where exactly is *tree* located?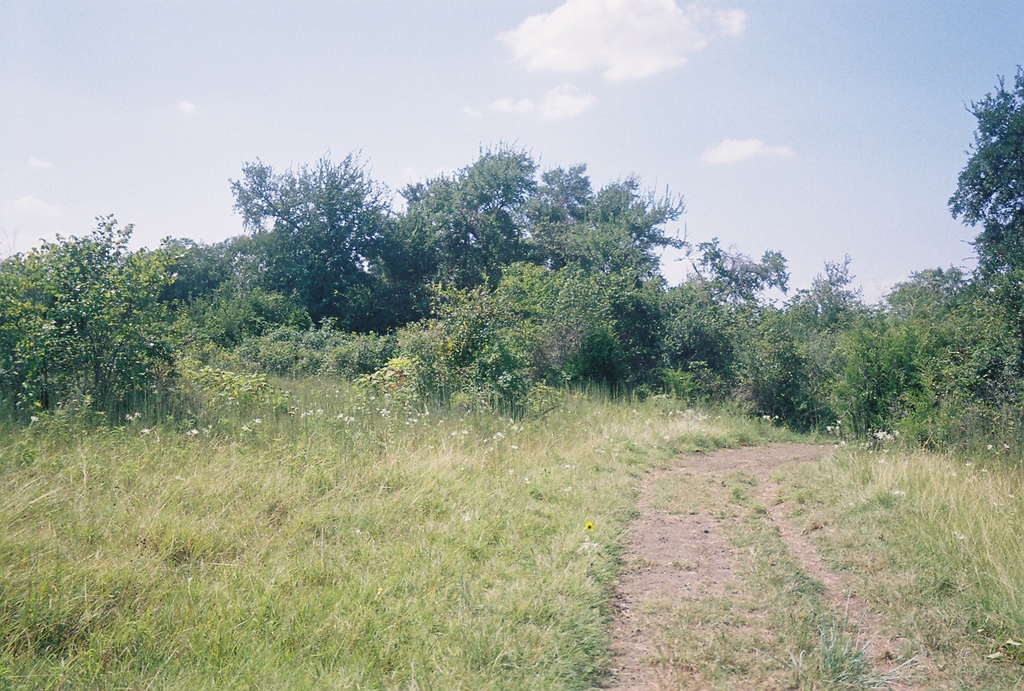
Its bounding box is [948,67,1023,289].
